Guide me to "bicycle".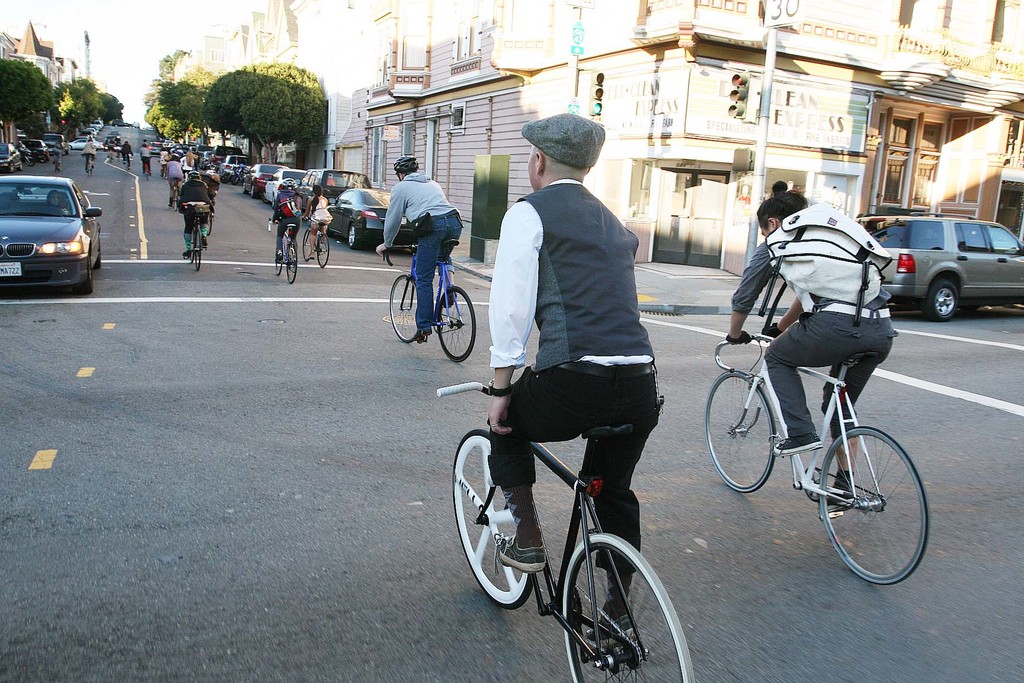
Guidance: crop(84, 157, 94, 177).
